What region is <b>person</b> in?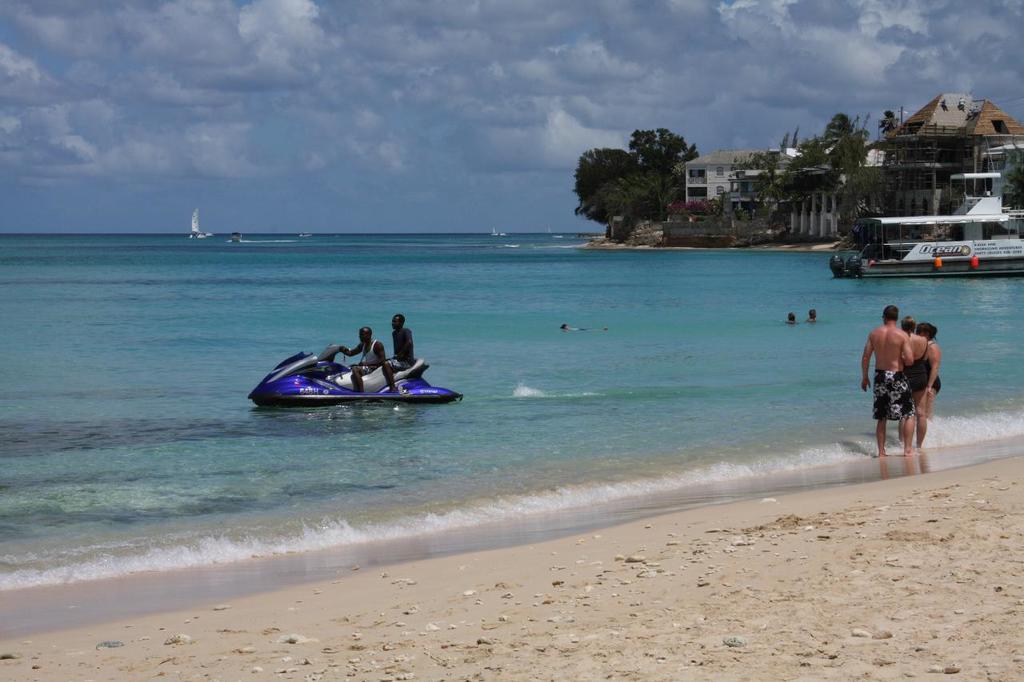
(902,316,923,454).
